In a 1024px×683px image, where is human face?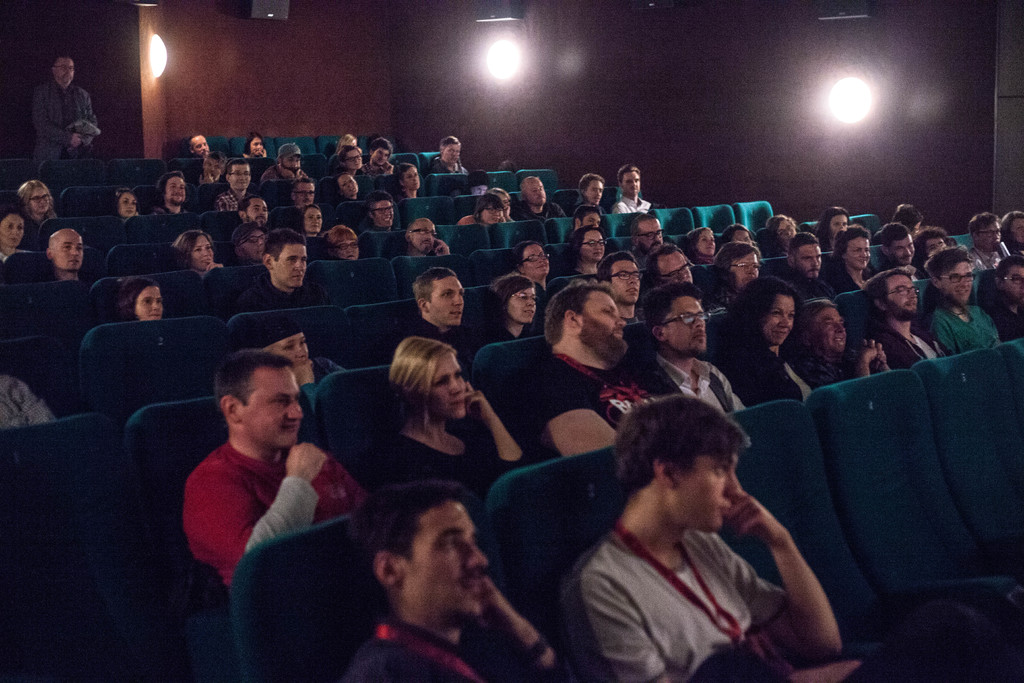
(730,227,752,248).
